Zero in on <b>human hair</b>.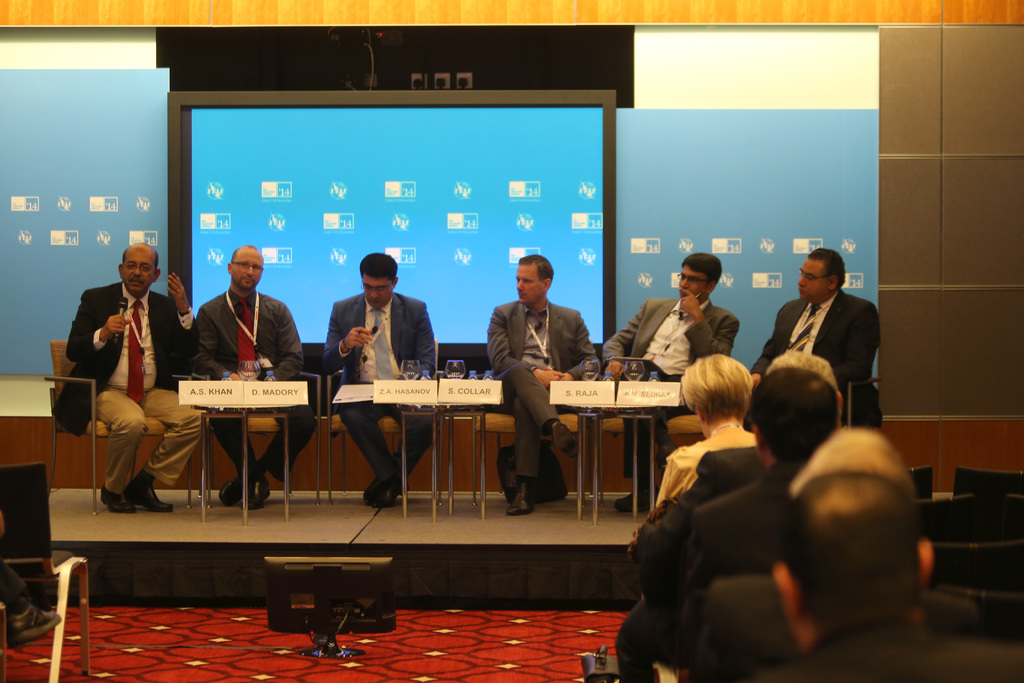
Zeroed in: BBox(772, 345, 838, 383).
